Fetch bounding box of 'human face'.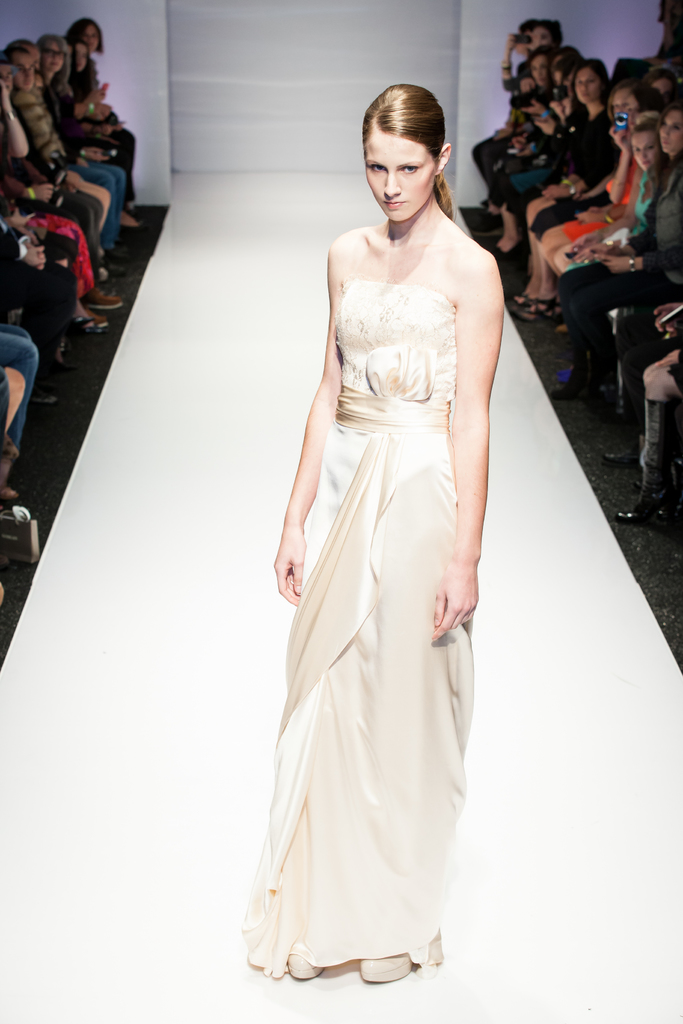
Bbox: BBox(611, 91, 627, 117).
